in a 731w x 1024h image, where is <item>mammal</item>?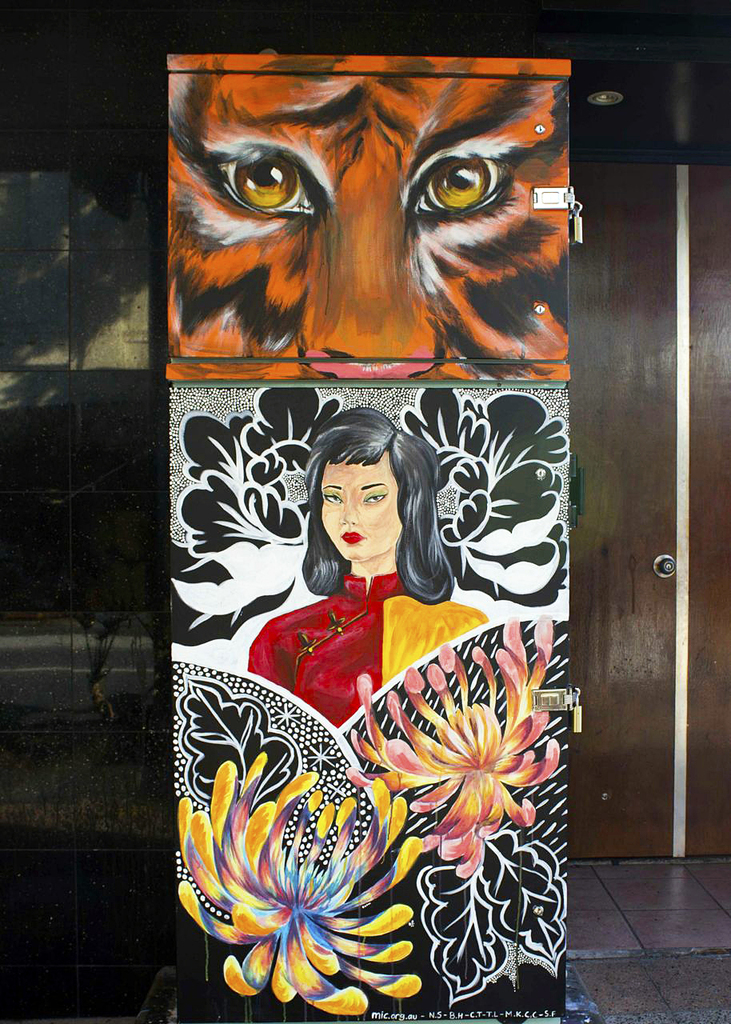
BBox(172, 56, 585, 406).
